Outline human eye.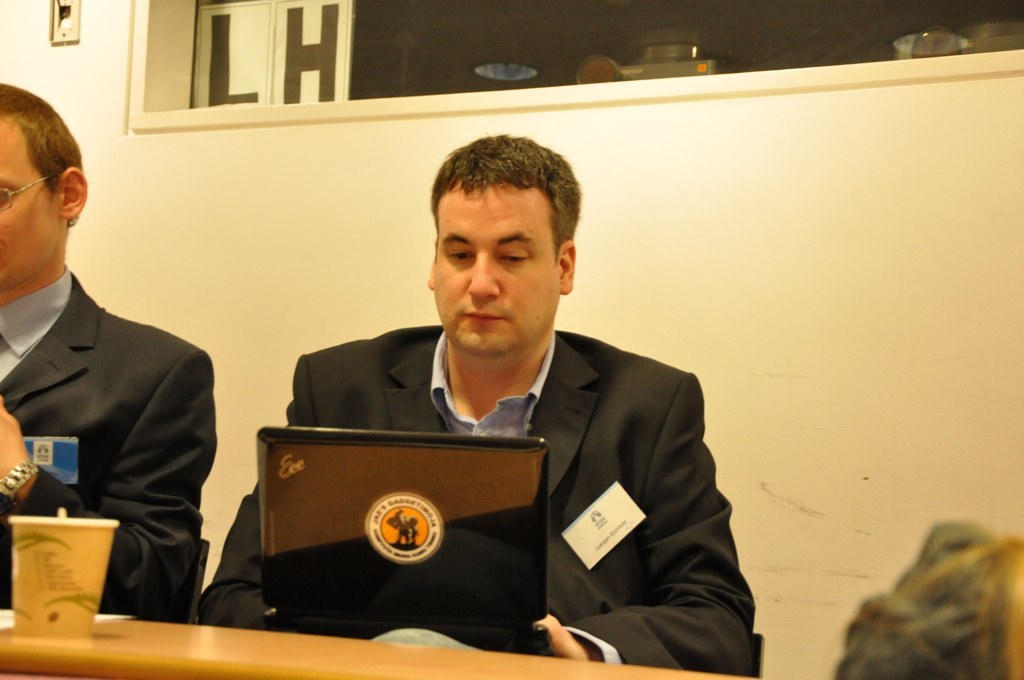
Outline: {"x1": 497, "y1": 246, "x2": 531, "y2": 264}.
